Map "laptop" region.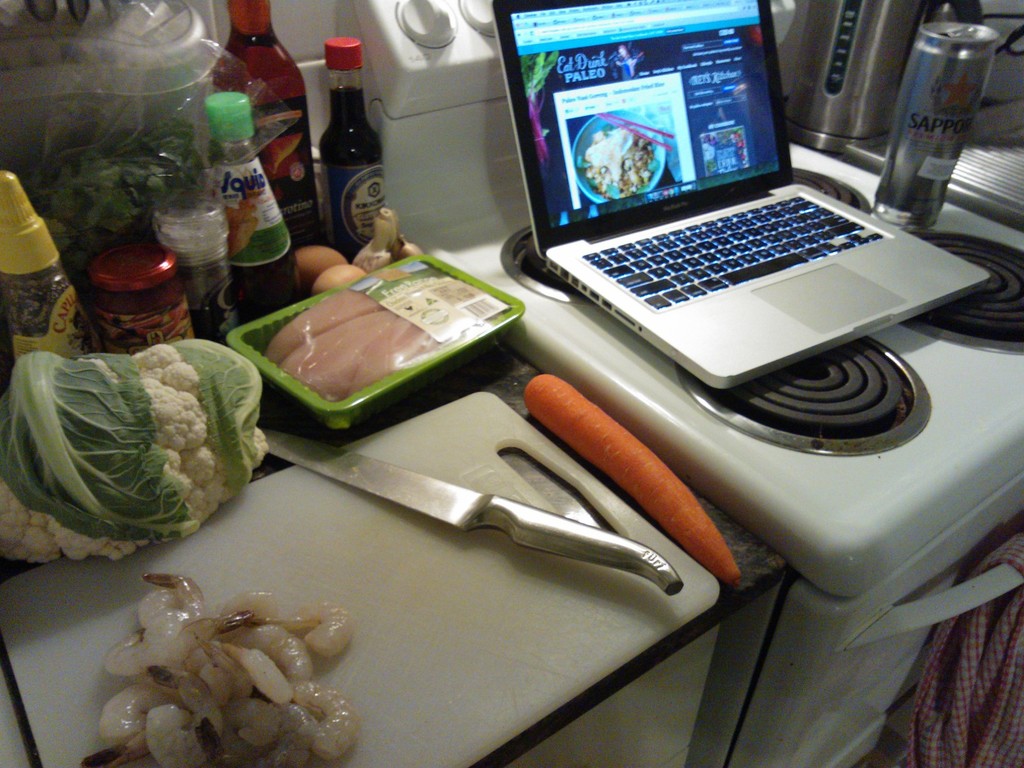
Mapped to 493:16:975:405.
